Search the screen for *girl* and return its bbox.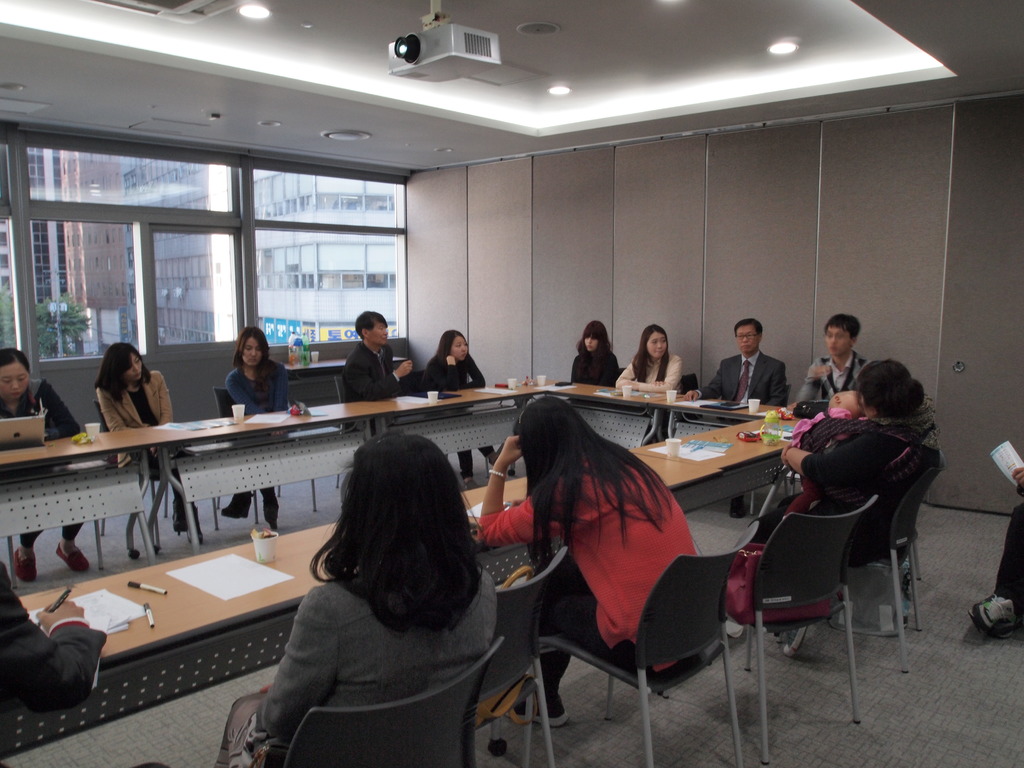
Found: BBox(216, 428, 502, 767).
